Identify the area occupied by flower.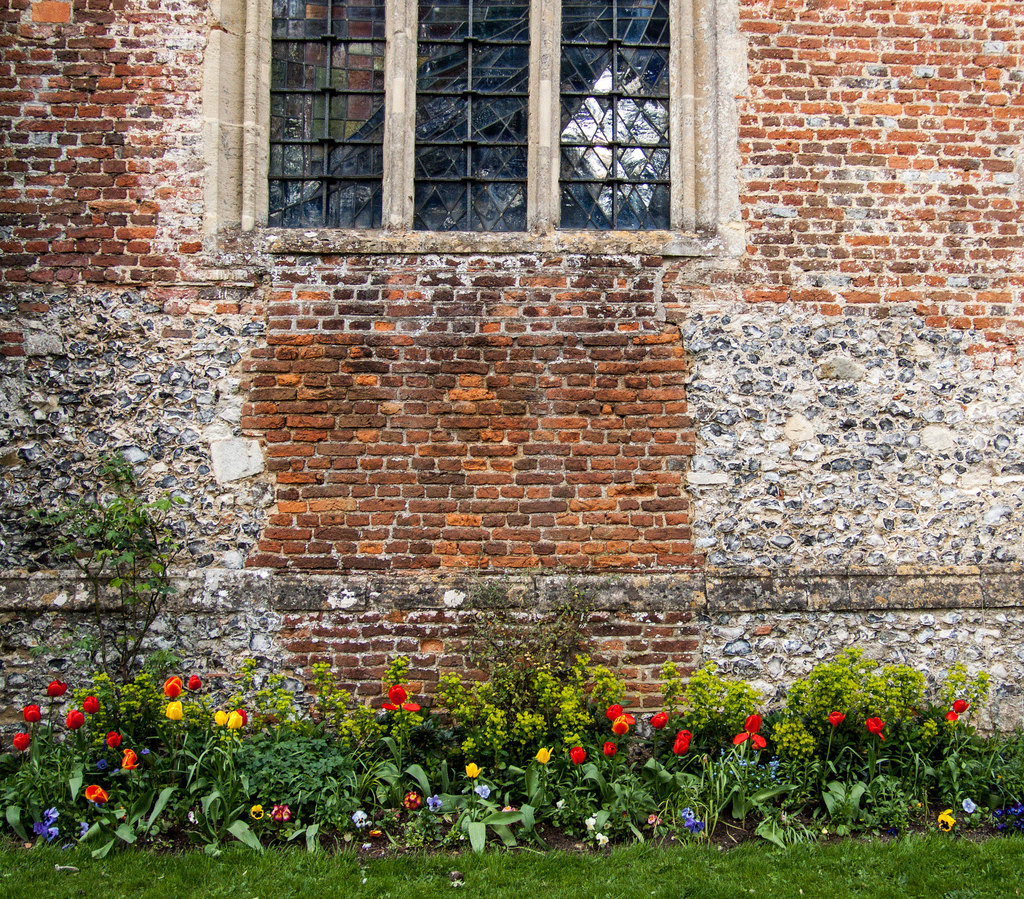
Area: BBox(584, 818, 600, 829).
